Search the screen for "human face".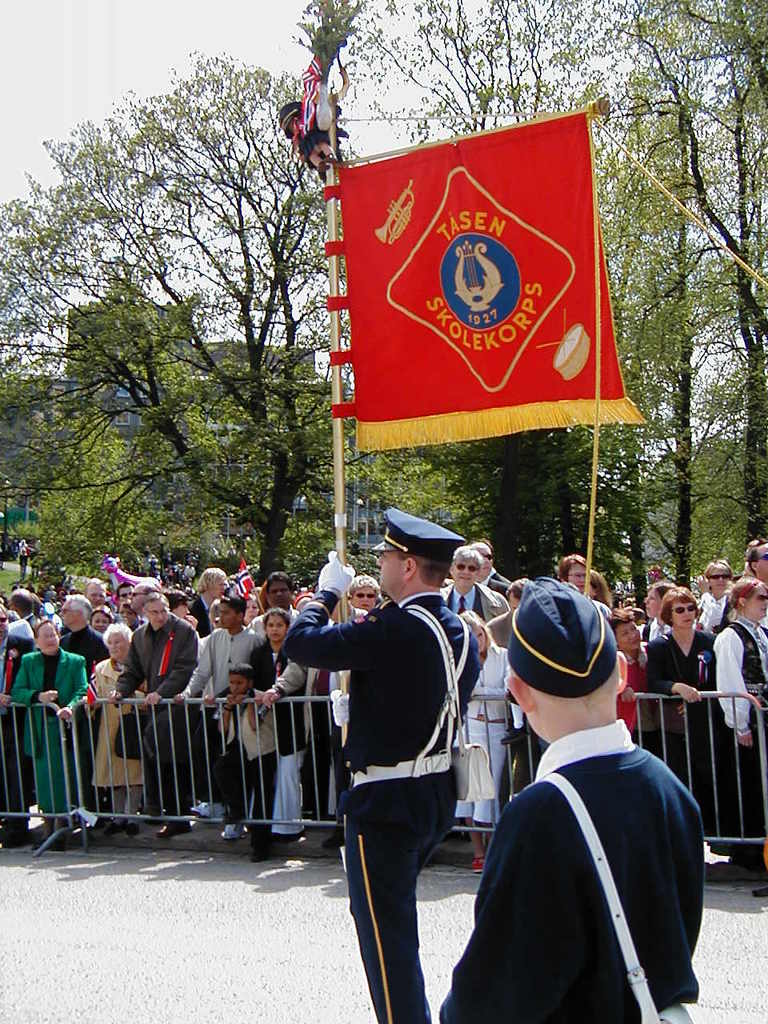
Found at [x1=453, y1=559, x2=474, y2=586].
